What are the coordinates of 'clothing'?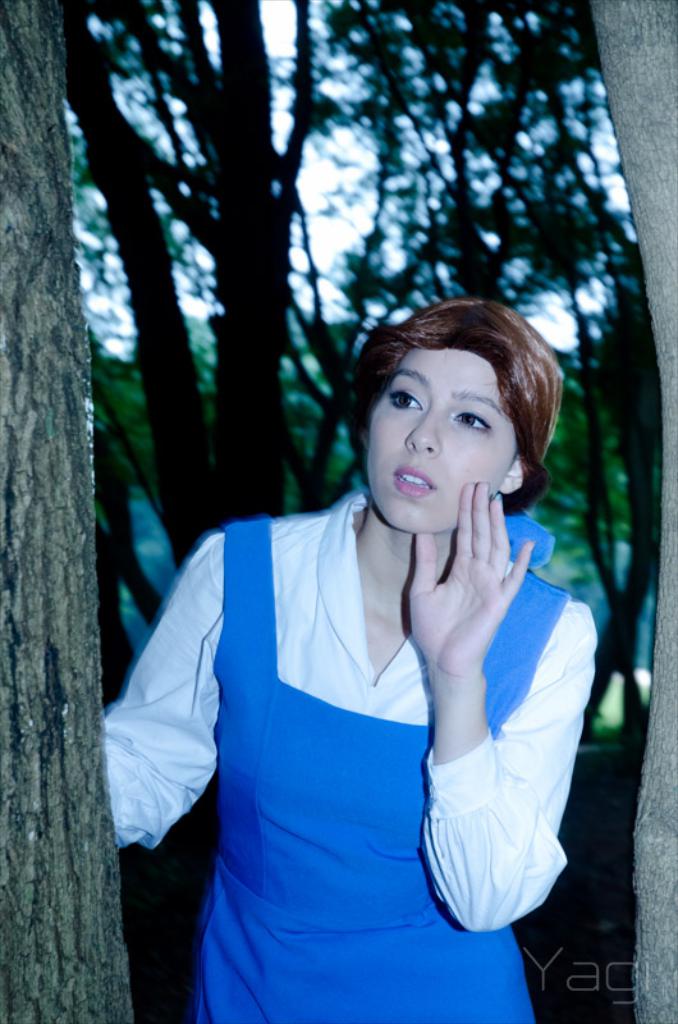
x1=120 y1=481 x2=594 y2=989.
